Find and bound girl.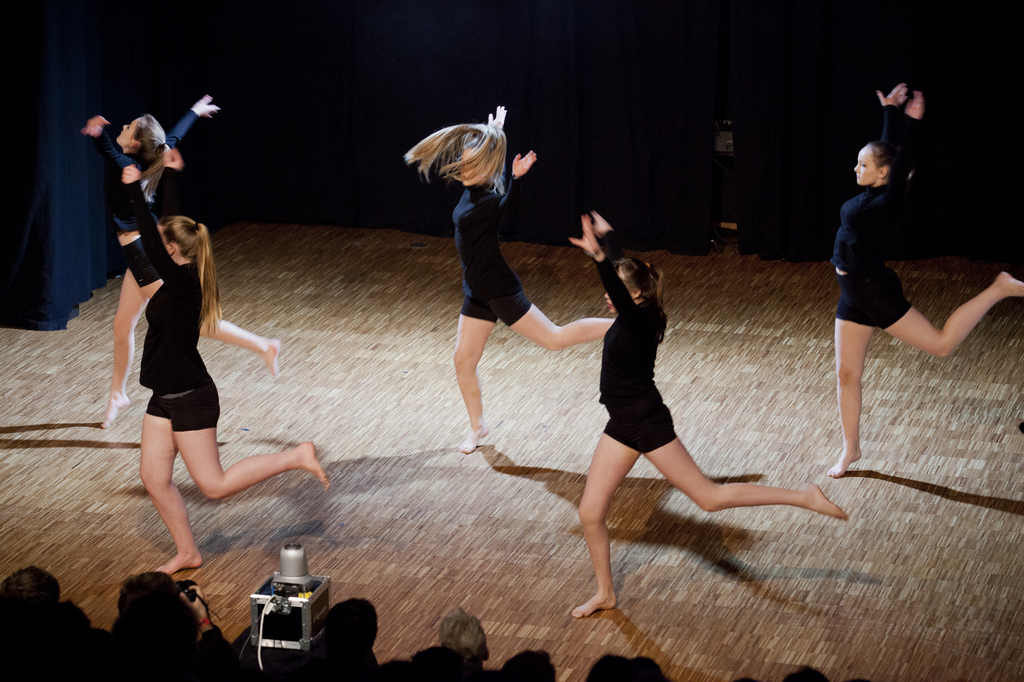
Bound: bbox(70, 90, 283, 430).
